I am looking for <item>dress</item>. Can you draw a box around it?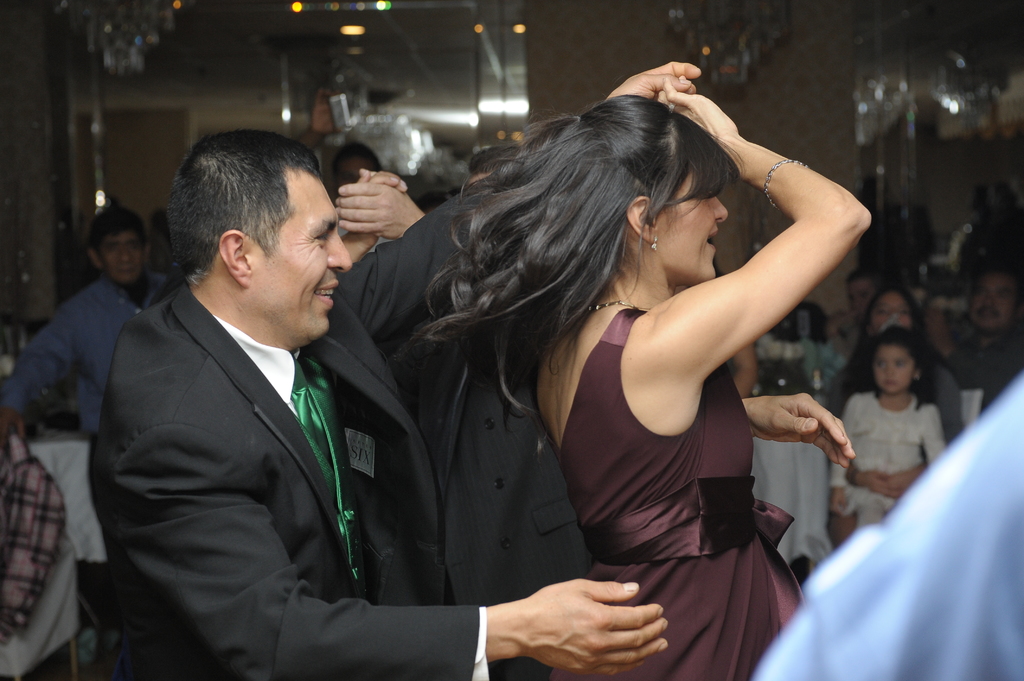
Sure, the bounding box is <box>829,394,945,520</box>.
